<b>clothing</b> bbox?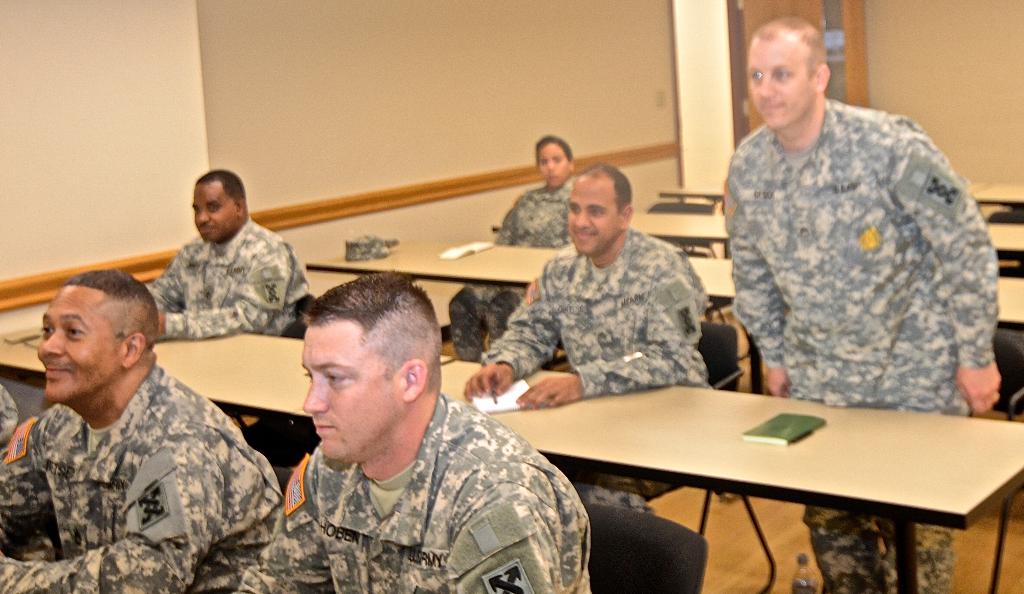
pyautogui.locateOnScreen(447, 180, 572, 364)
